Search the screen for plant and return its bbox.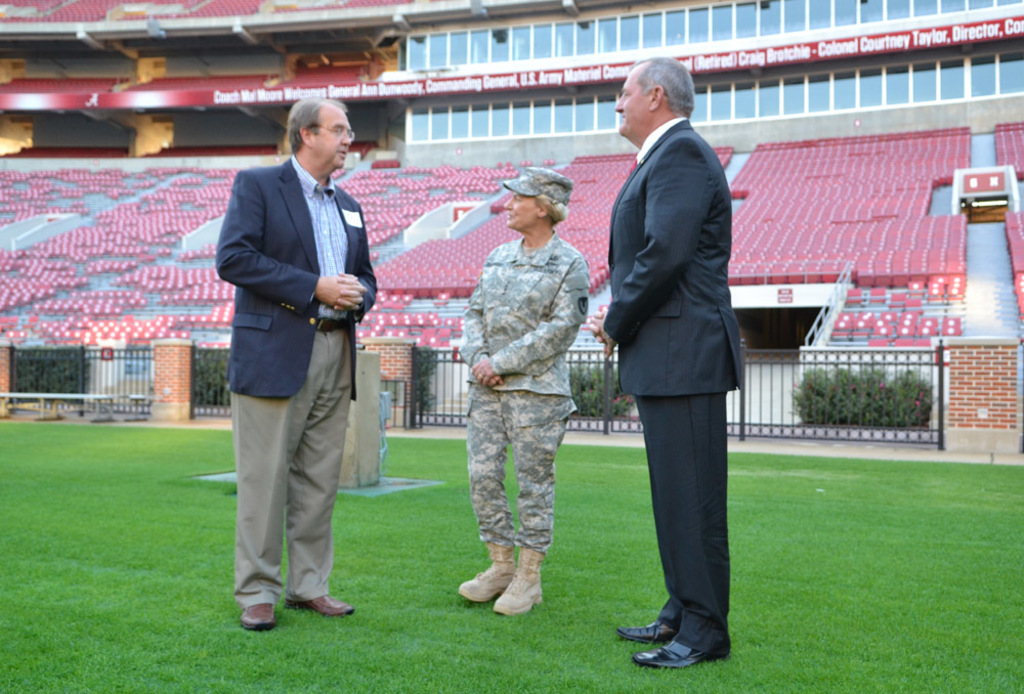
Found: [408,341,439,419].
